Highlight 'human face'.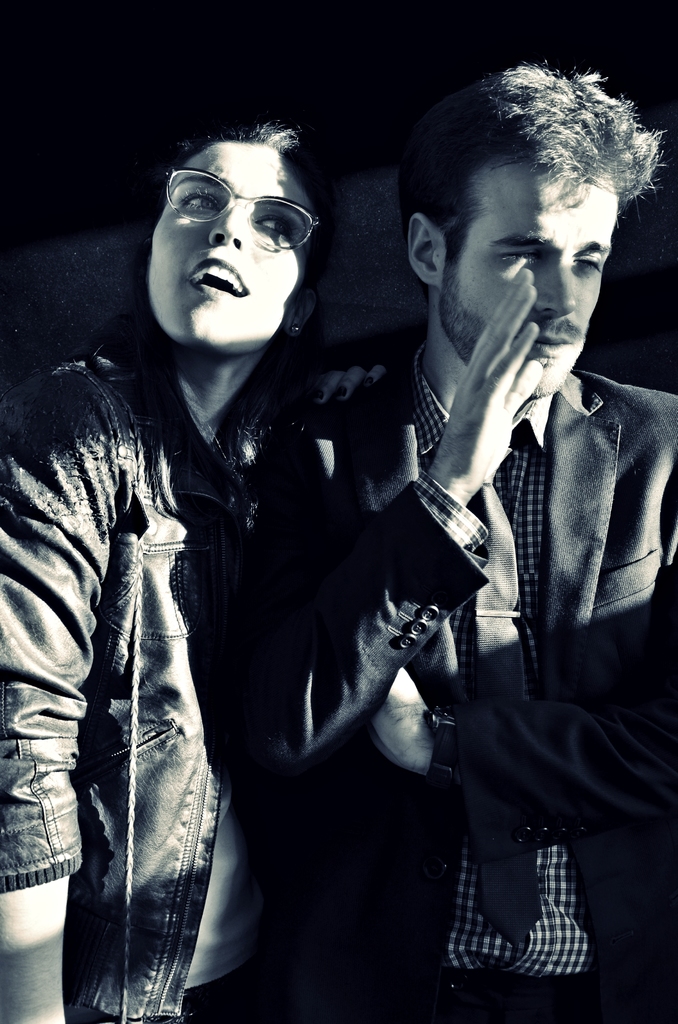
Highlighted region: (134,140,299,354).
